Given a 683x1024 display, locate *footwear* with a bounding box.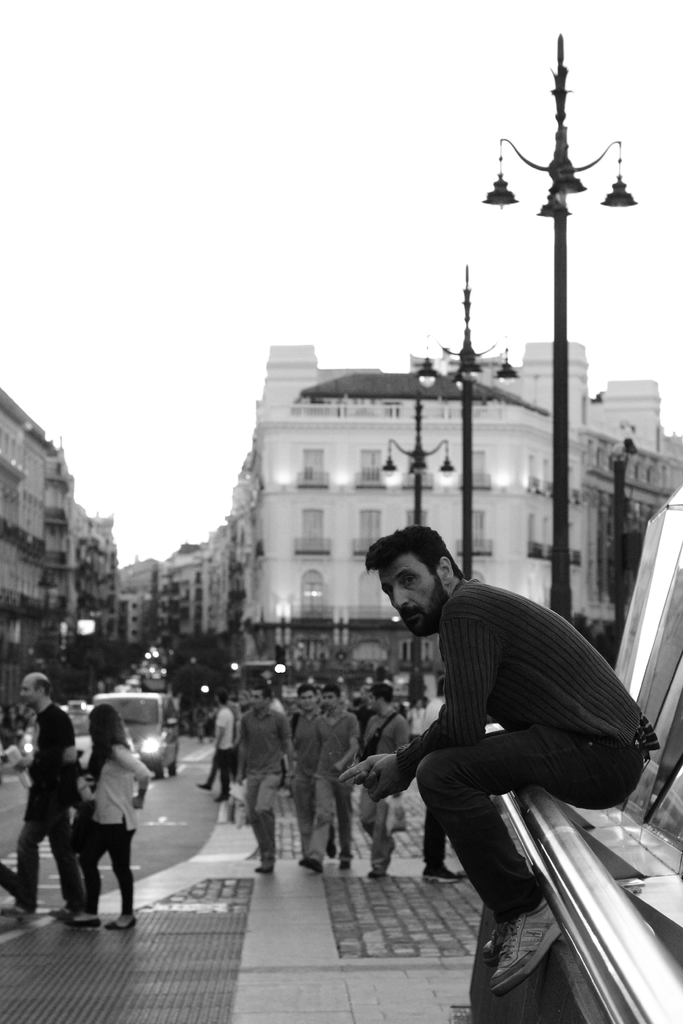
Located: x1=15 y1=903 x2=29 y2=914.
